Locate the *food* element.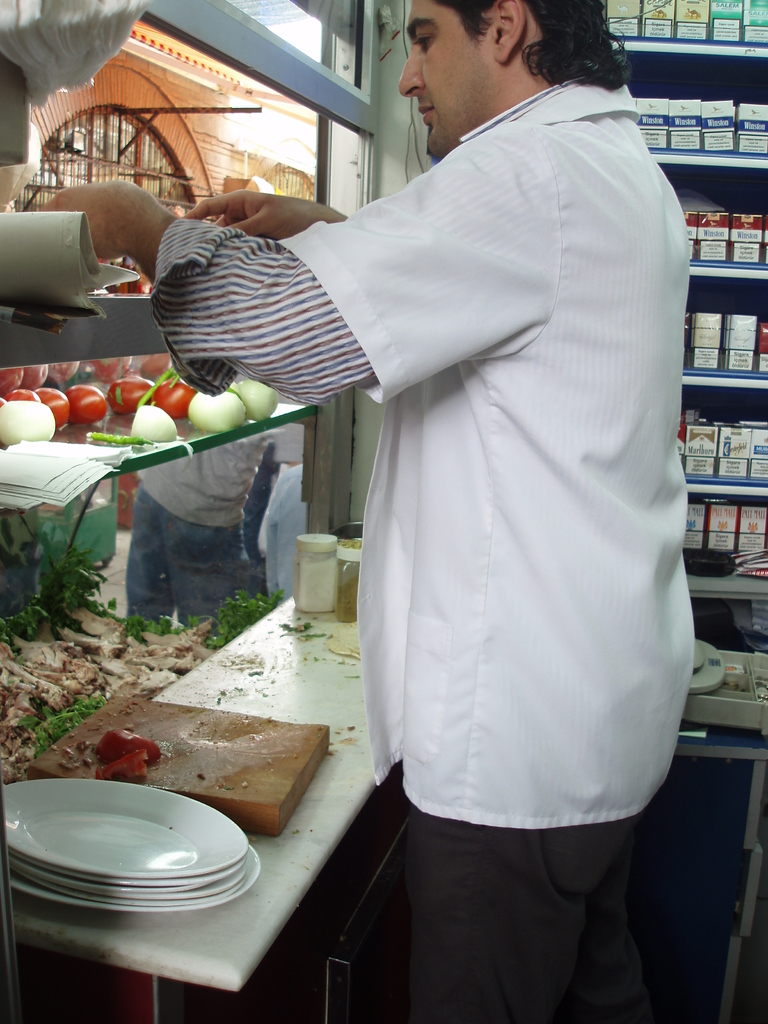
Element bbox: bbox(135, 408, 173, 439).
